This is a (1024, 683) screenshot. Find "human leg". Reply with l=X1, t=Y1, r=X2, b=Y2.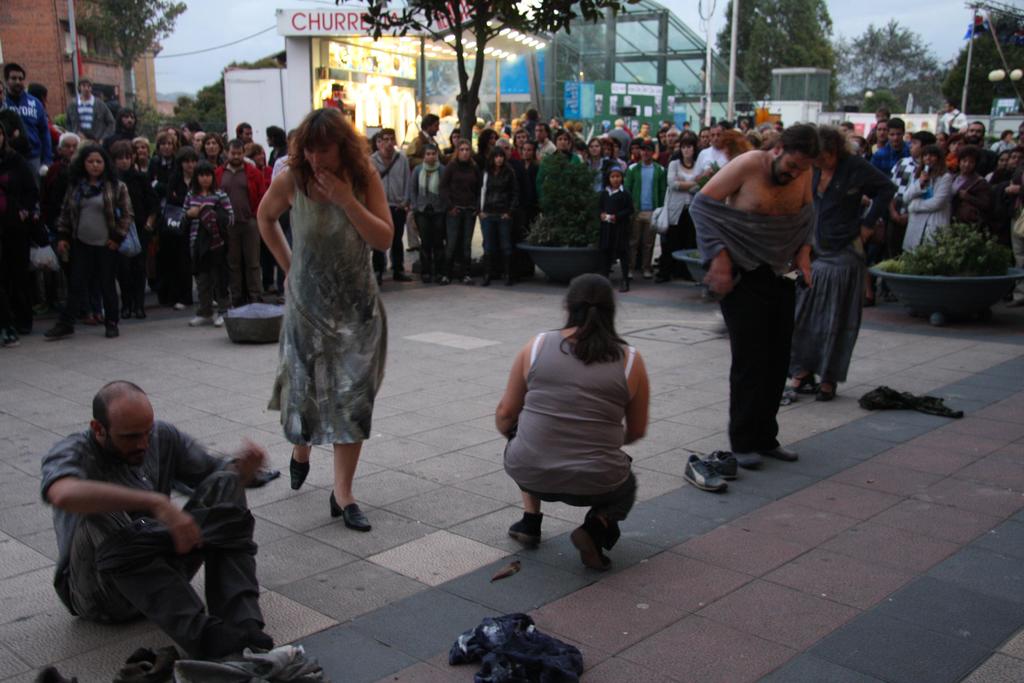
l=95, t=252, r=116, b=329.
